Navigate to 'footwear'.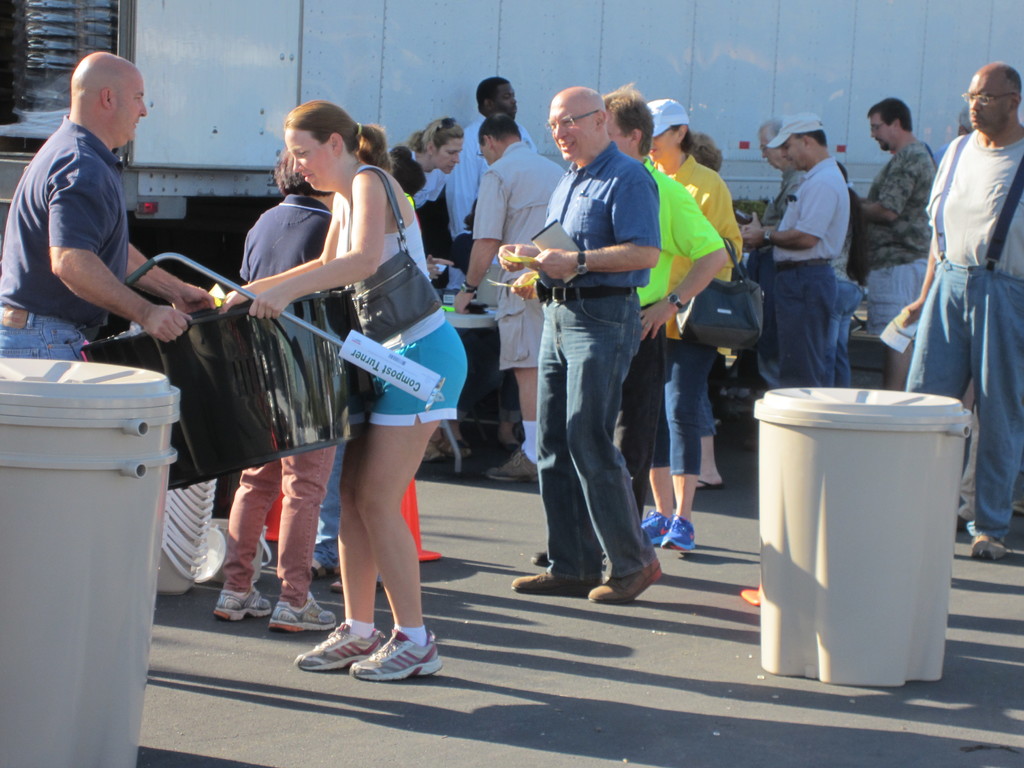
Navigation target: Rect(695, 477, 718, 493).
